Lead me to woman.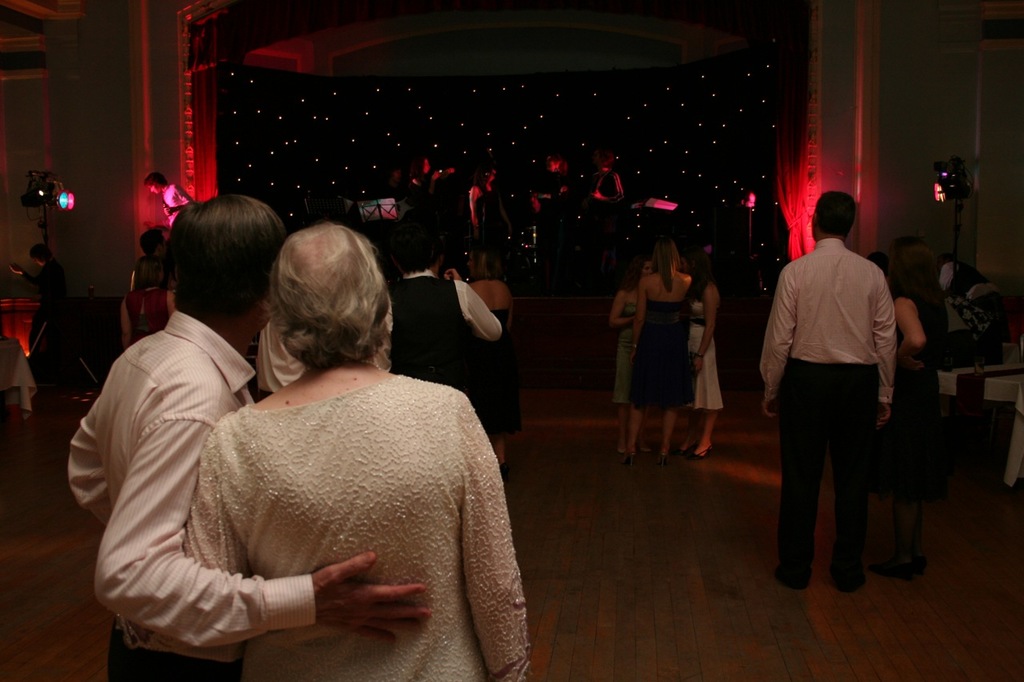
Lead to bbox=(462, 242, 522, 484).
